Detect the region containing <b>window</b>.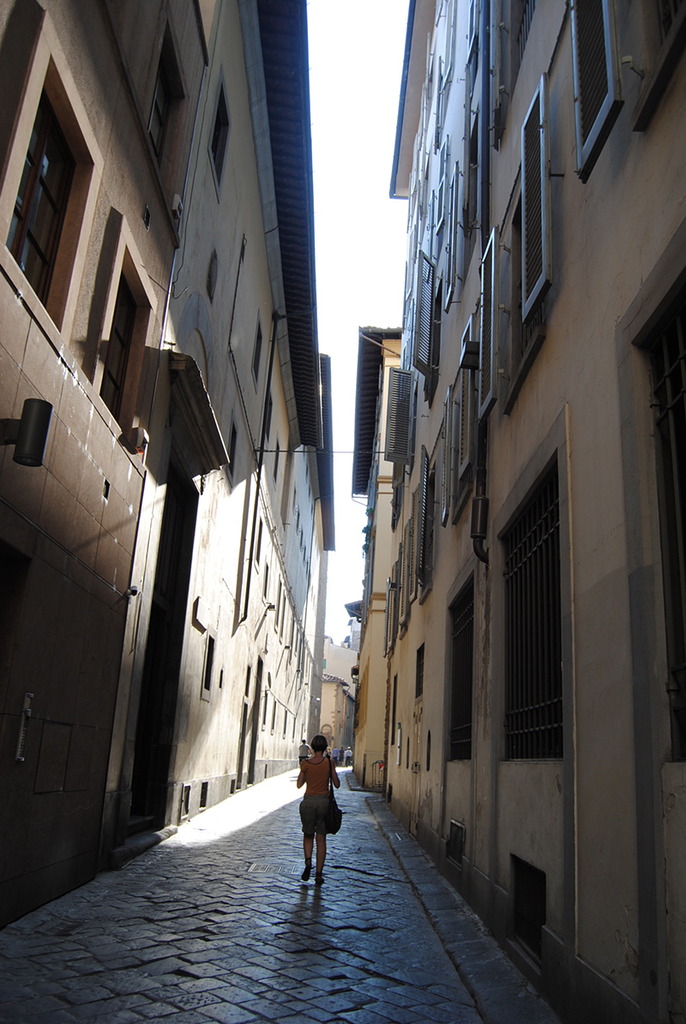
x1=3 y1=84 x2=83 y2=308.
